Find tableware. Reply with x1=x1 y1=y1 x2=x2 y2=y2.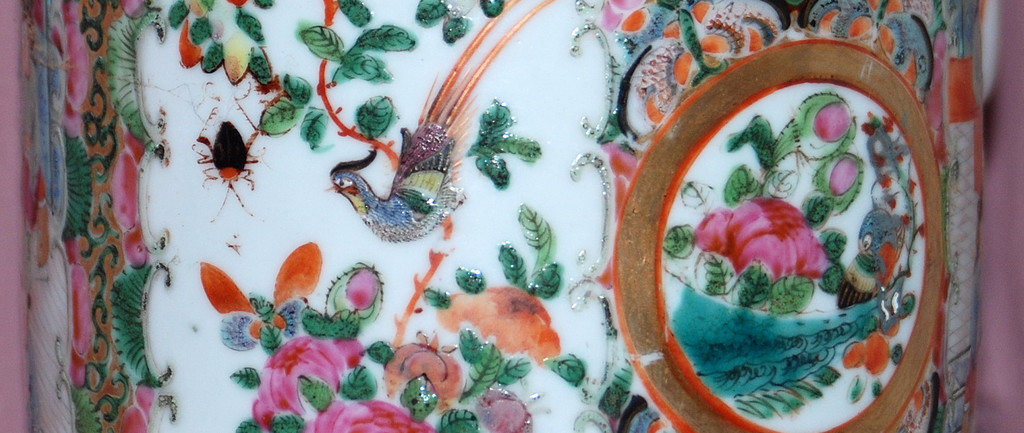
x1=22 y1=0 x2=991 y2=432.
